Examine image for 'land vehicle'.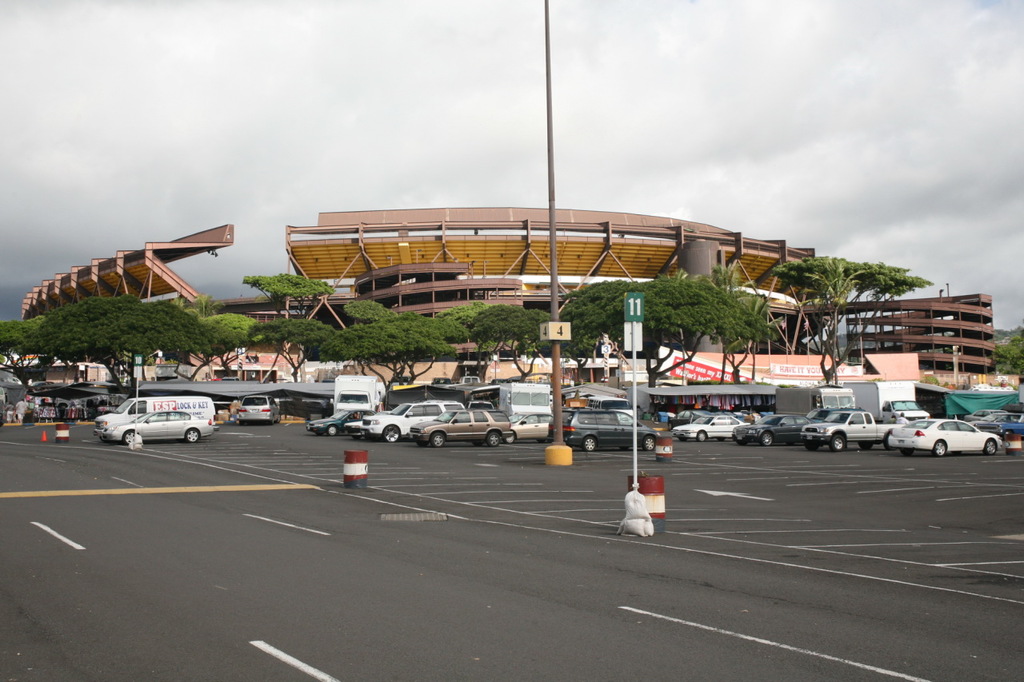
Examination result: Rect(504, 411, 554, 444).
